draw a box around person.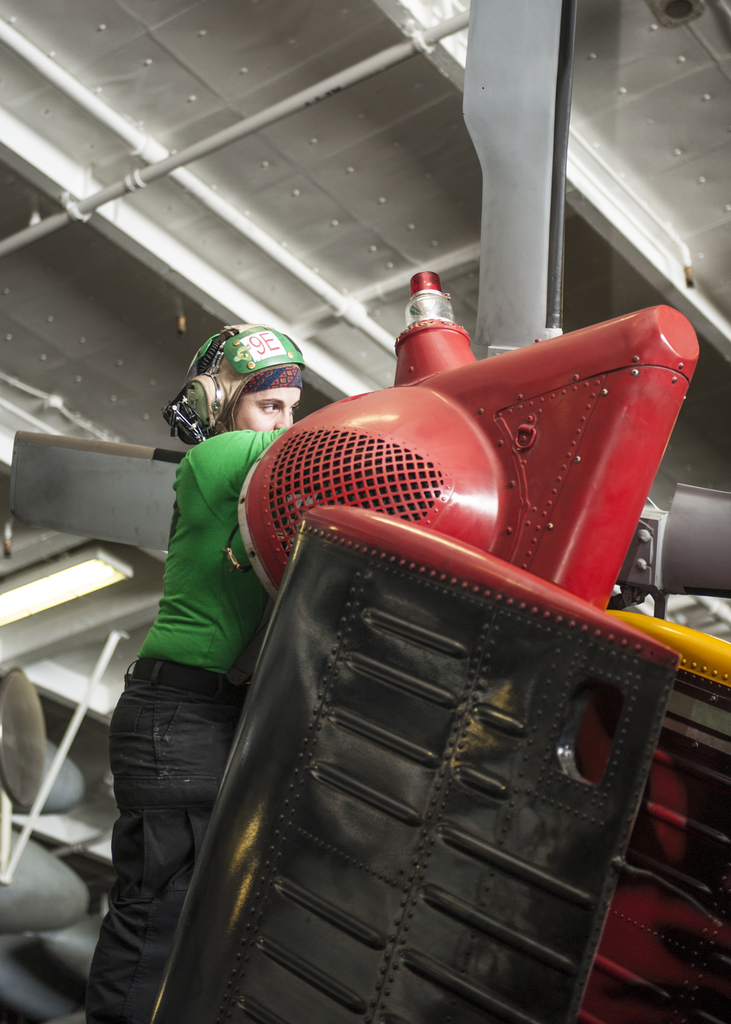
detection(80, 323, 309, 1023).
